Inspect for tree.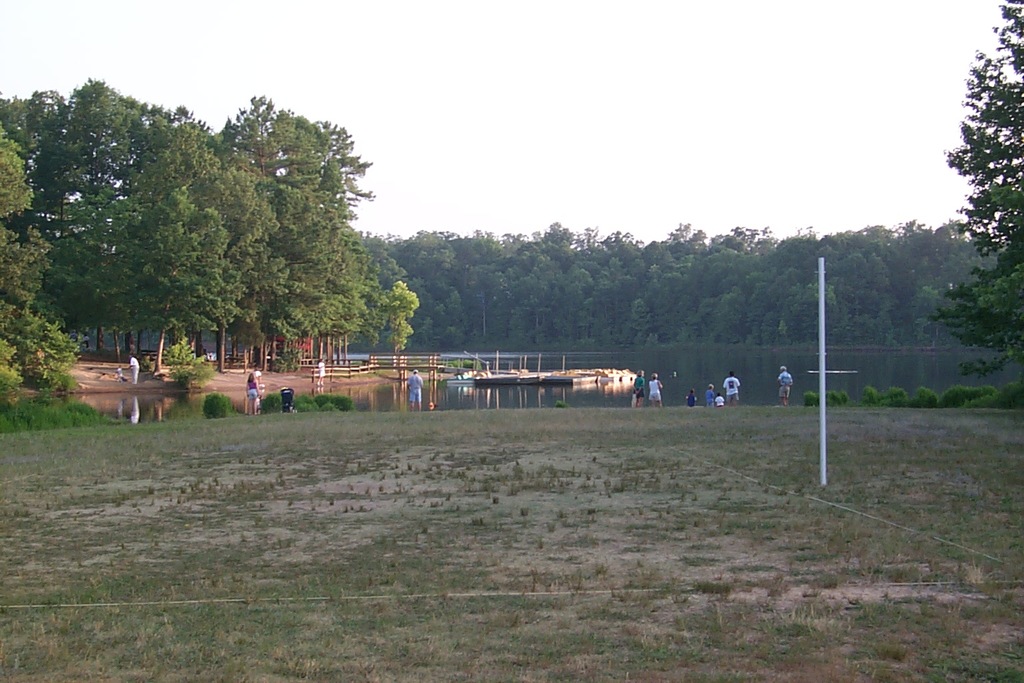
Inspection: <box>303,267,422,369</box>.
